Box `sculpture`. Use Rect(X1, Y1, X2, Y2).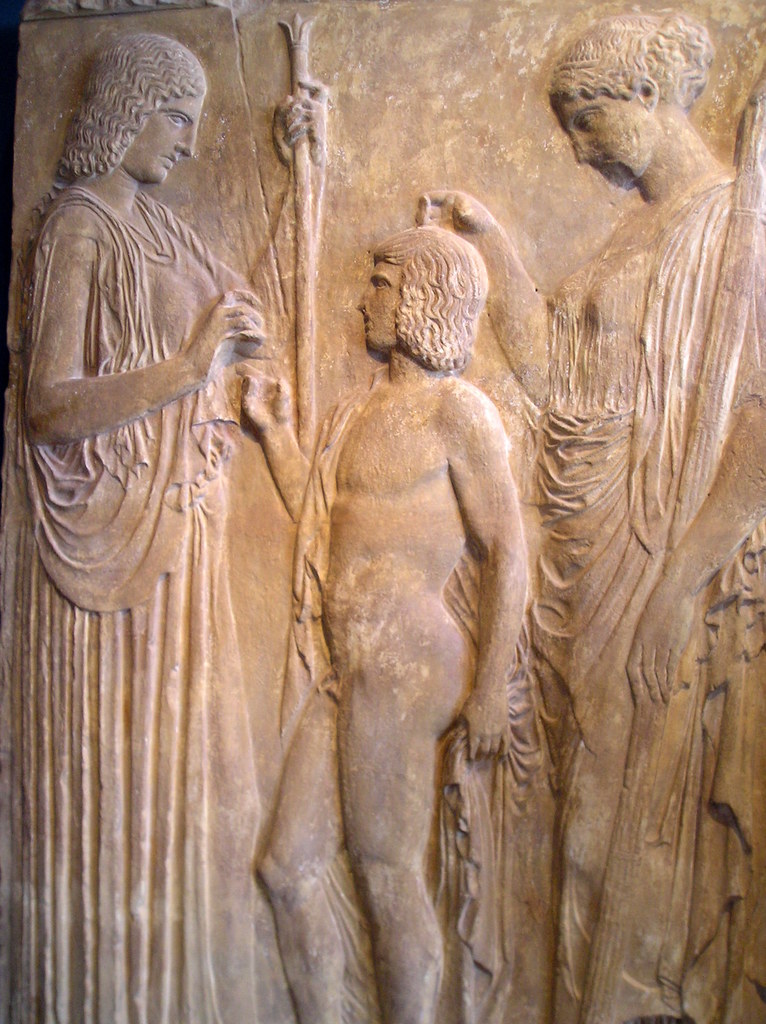
Rect(420, 6, 765, 1023).
